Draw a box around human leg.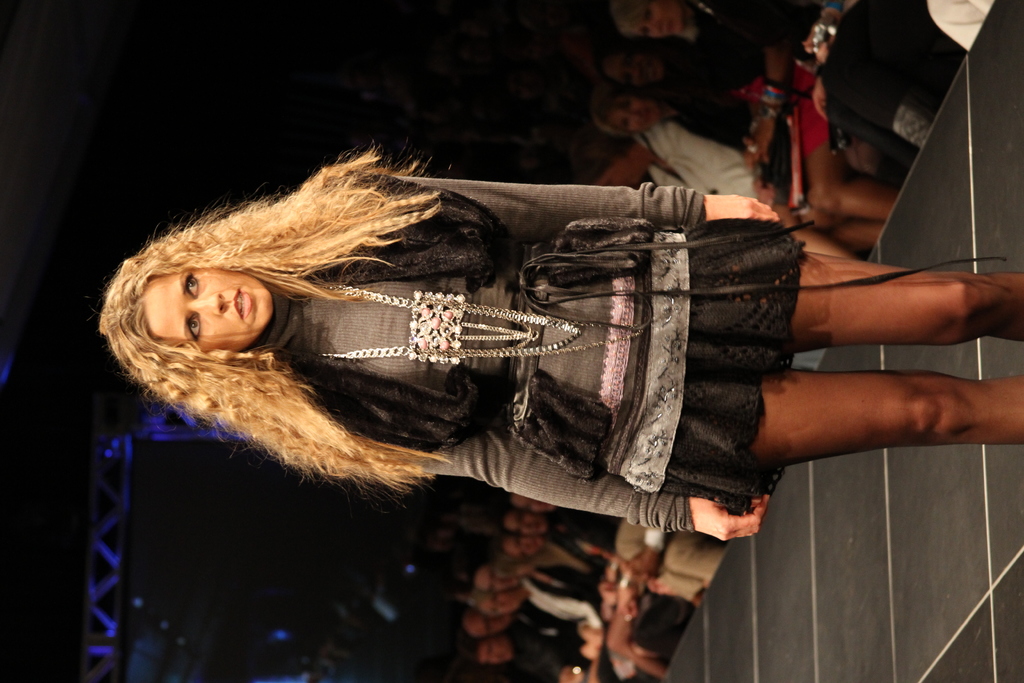
Rect(751, 368, 1018, 468).
